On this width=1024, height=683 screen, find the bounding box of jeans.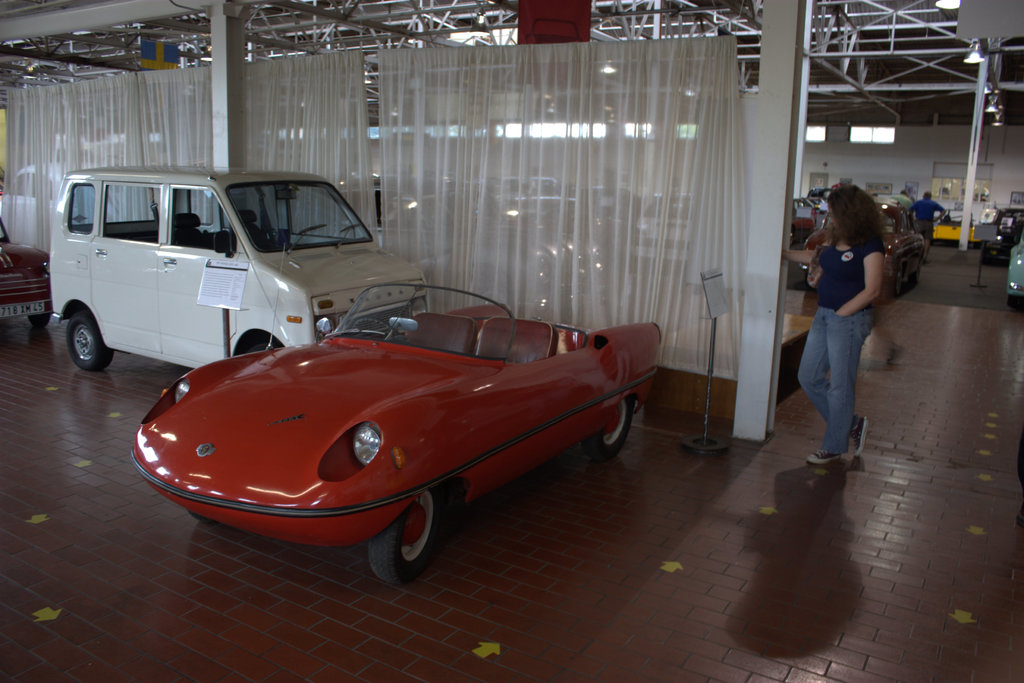
Bounding box: bbox(803, 288, 890, 477).
